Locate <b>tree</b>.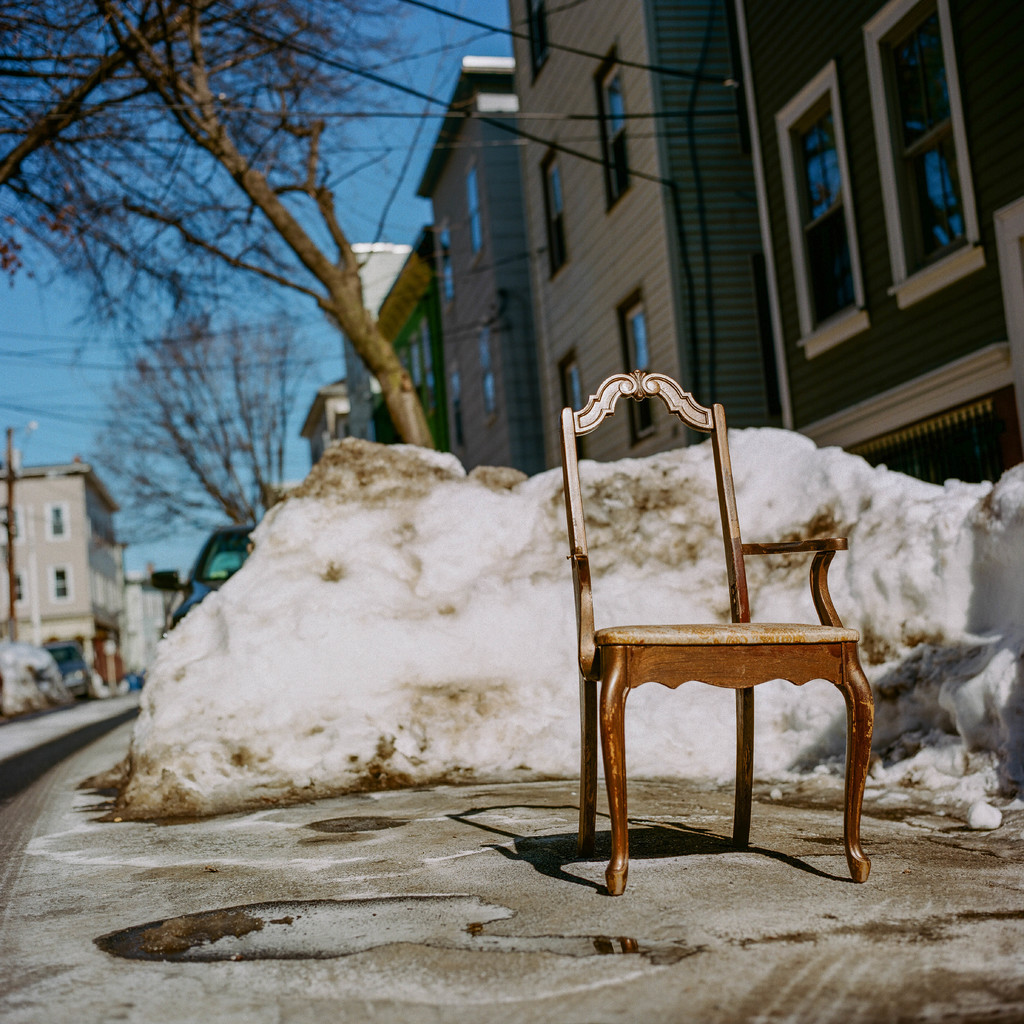
Bounding box: crop(0, 0, 446, 477).
